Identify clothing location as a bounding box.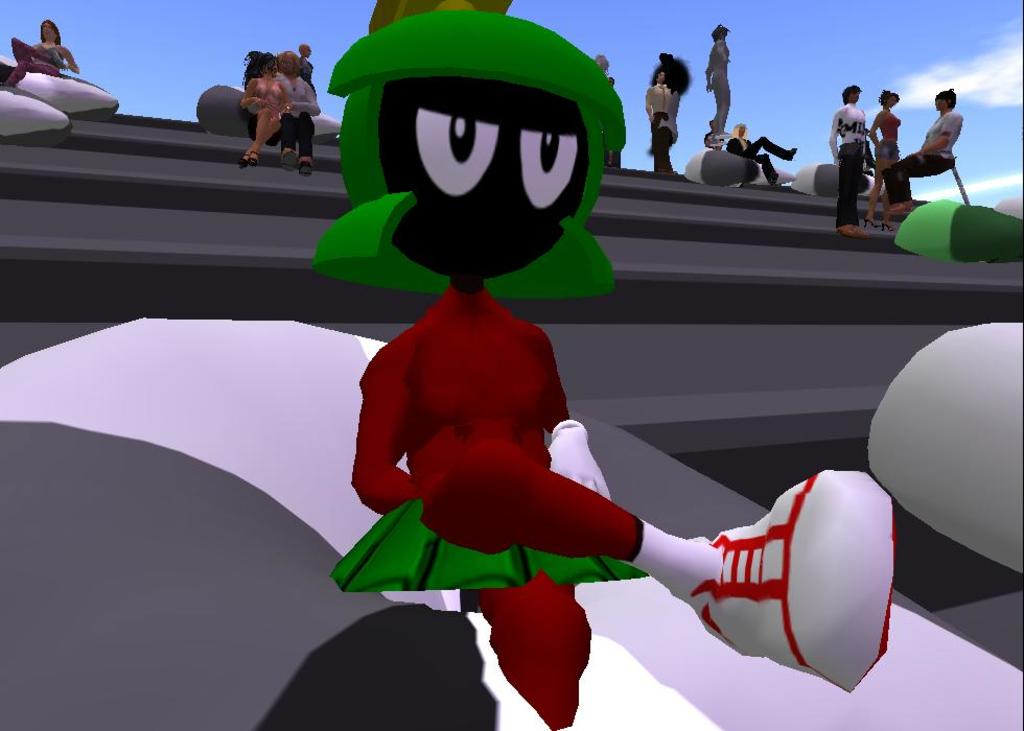
x1=705, y1=38, x2=732, y2=129.
